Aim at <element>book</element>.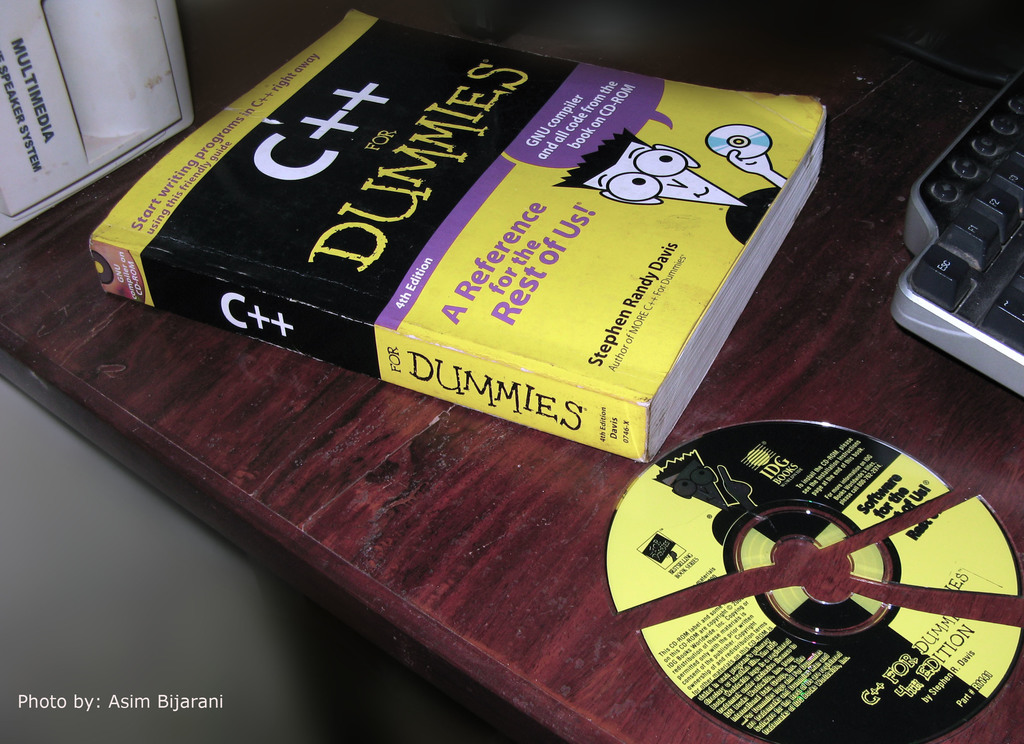
Aimed at Rect(154, 77, 837, 452).
